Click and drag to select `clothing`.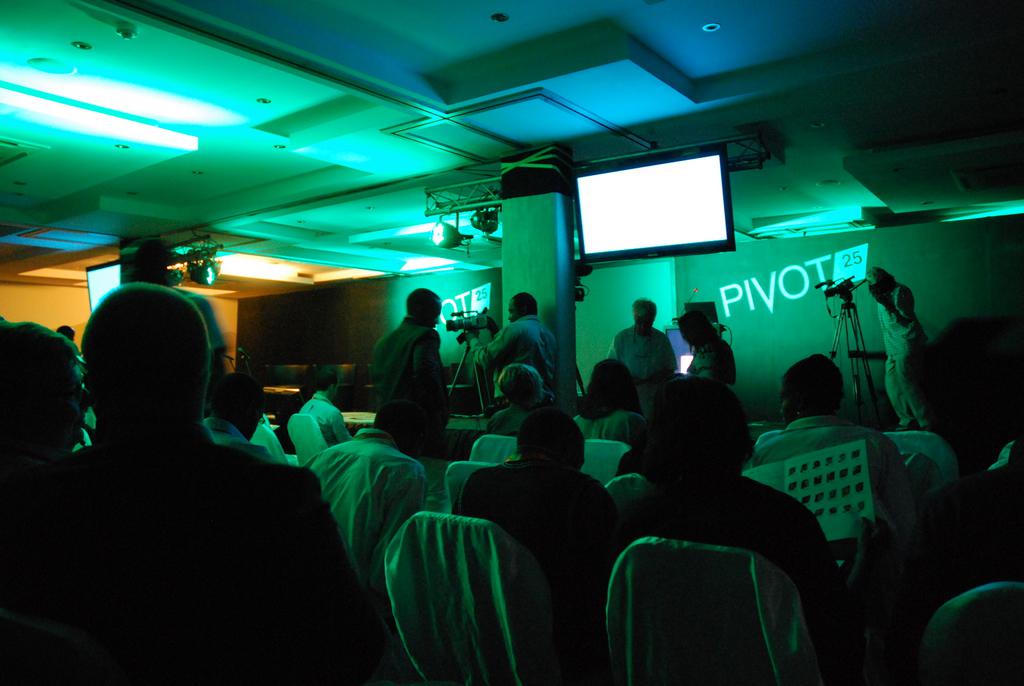
Selection: Rect(53, 305, 352, 667).
